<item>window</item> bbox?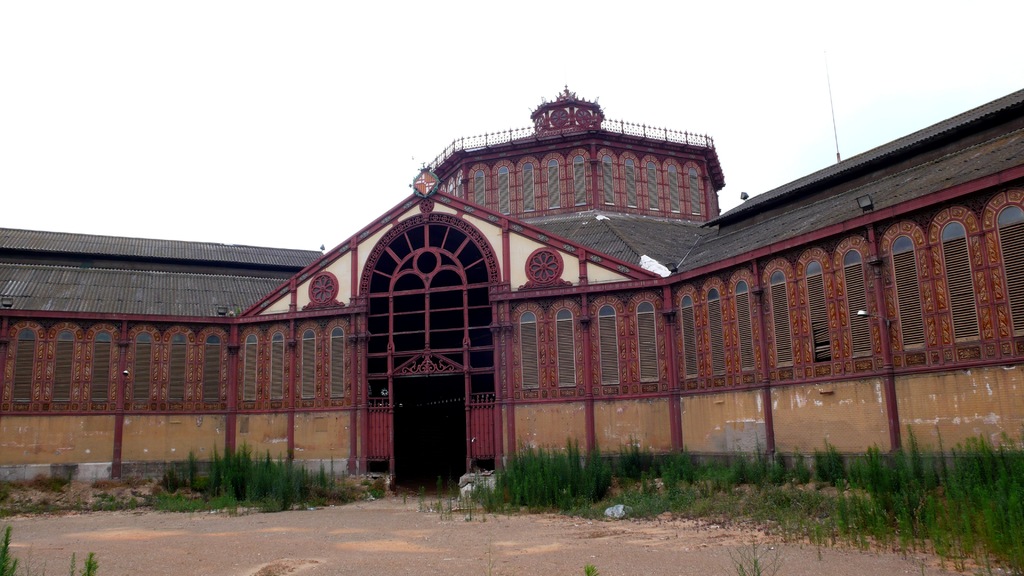
{"x1": 438, "y1": 164, "x2": 463, "y2": 198}
